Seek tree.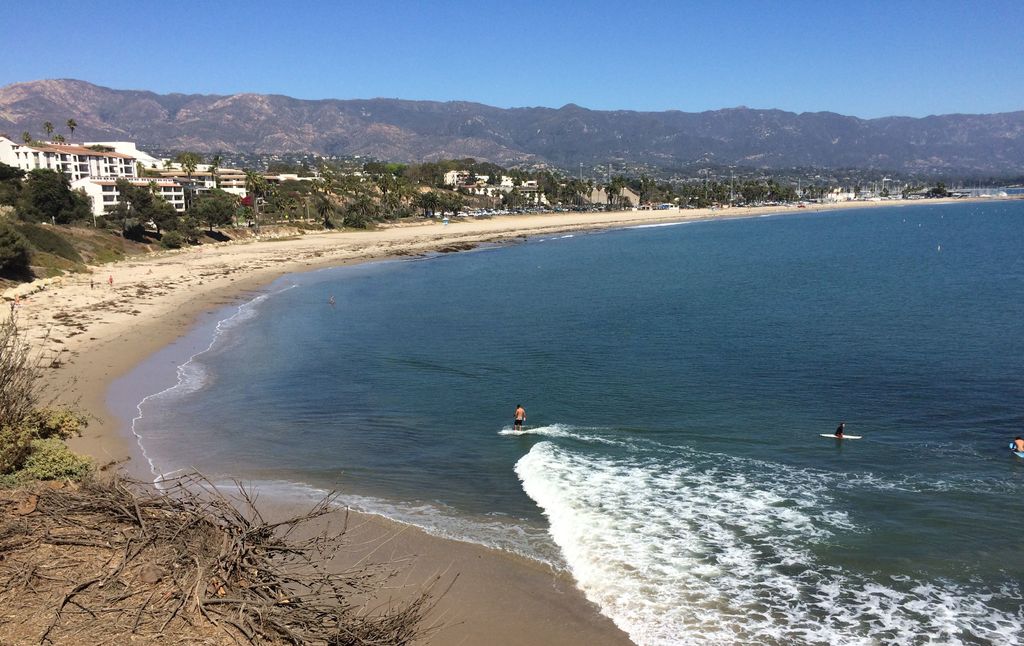
<bbox>19, 131, 32, 148</bbox>.
